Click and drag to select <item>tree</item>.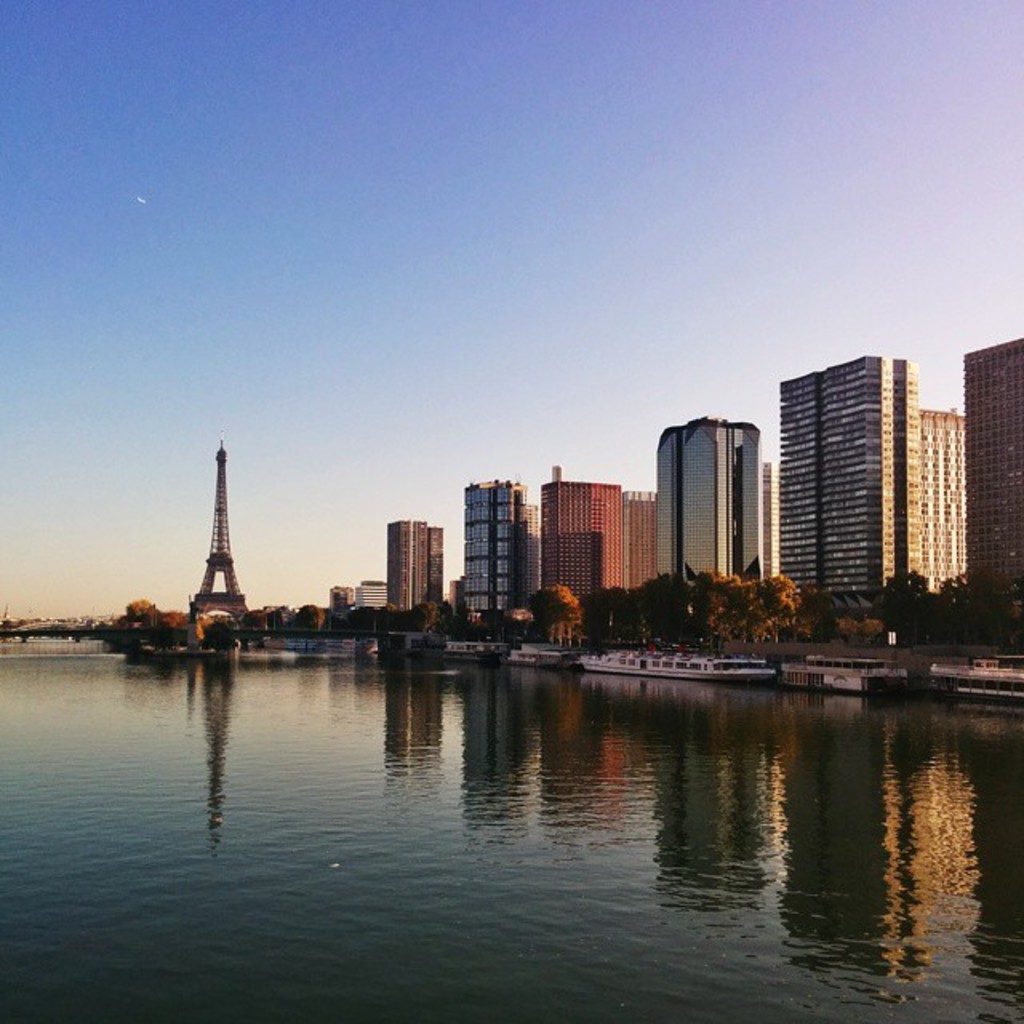
Selection: x1=238 y1=610 x2=269 y2=627.
